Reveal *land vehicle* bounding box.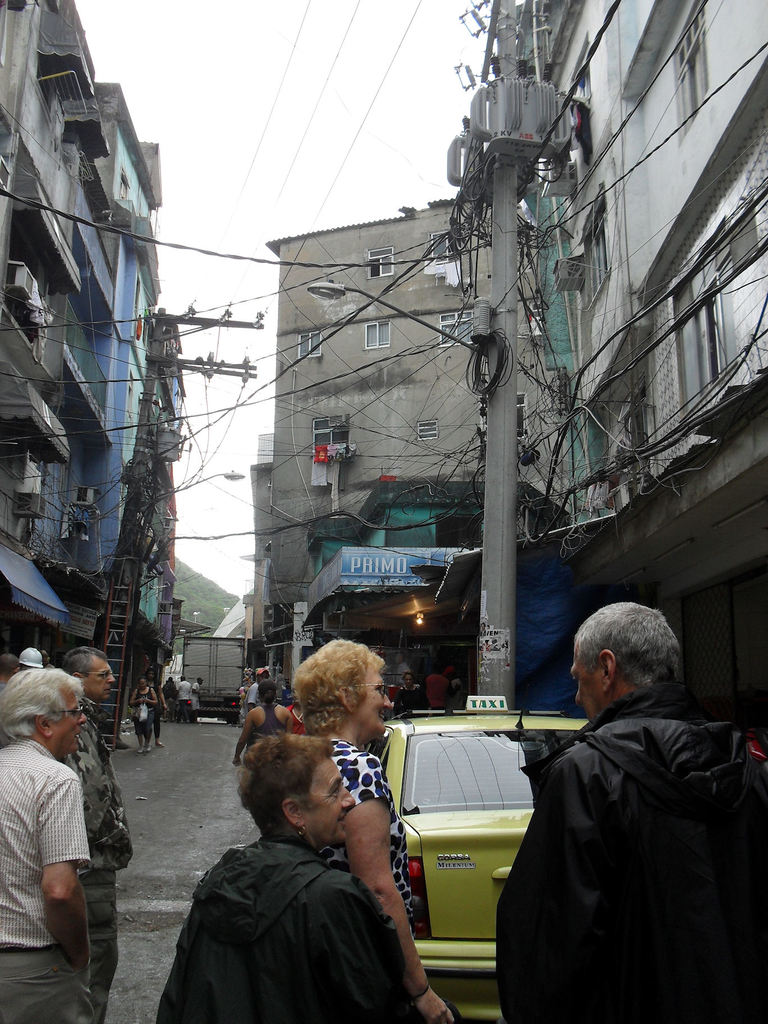
Revealed: 179,632,256,718.
